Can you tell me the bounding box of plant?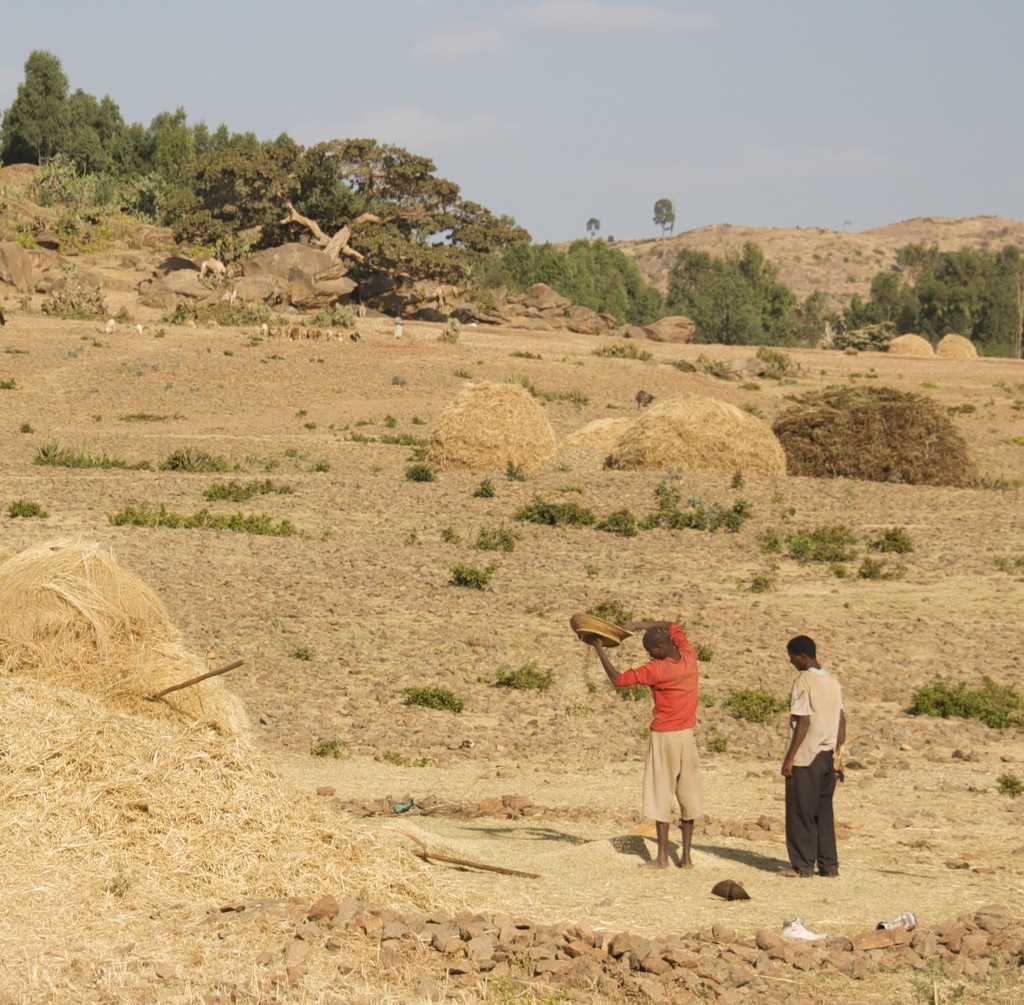
box(1006, 435, 1023, 445).
